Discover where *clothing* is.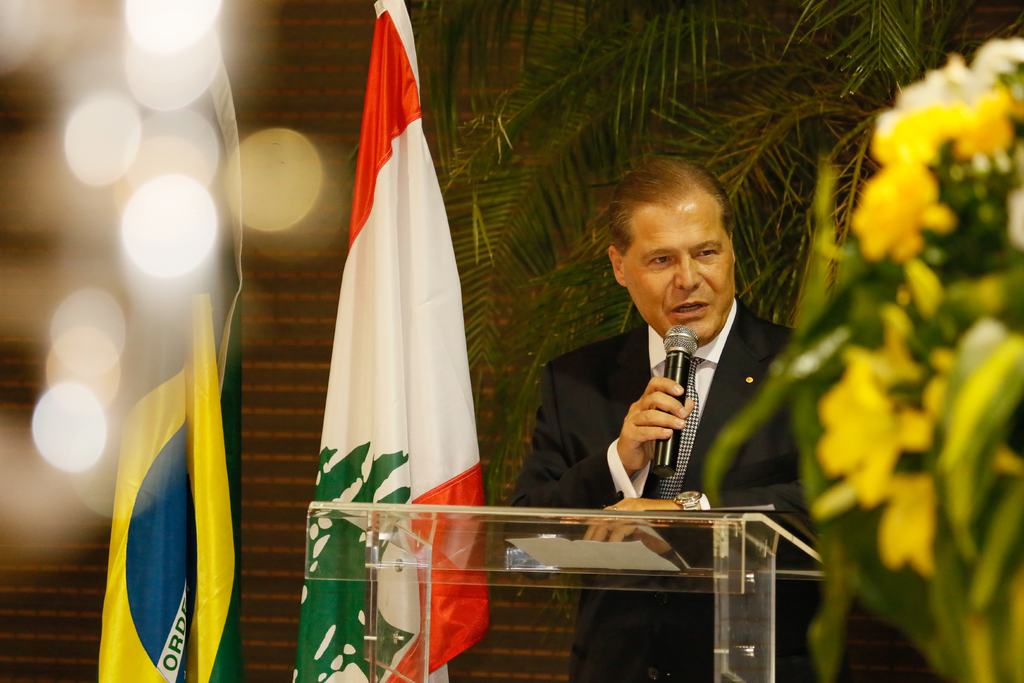
Discovered at [603,300,741,497].
